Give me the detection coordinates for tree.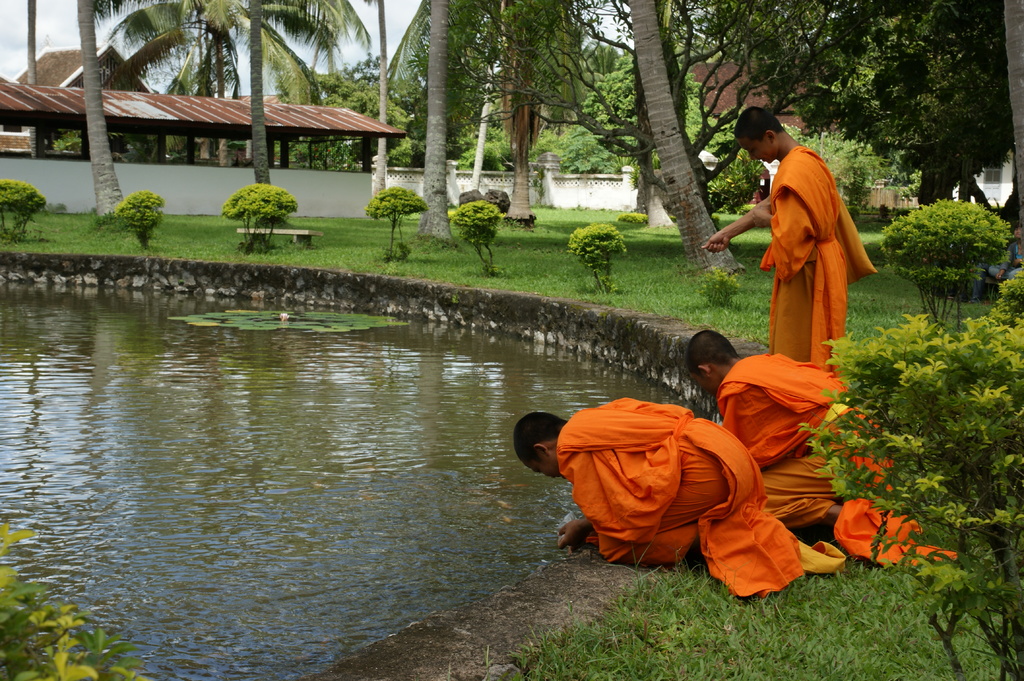
BBox(667, 0, 919, 239).
